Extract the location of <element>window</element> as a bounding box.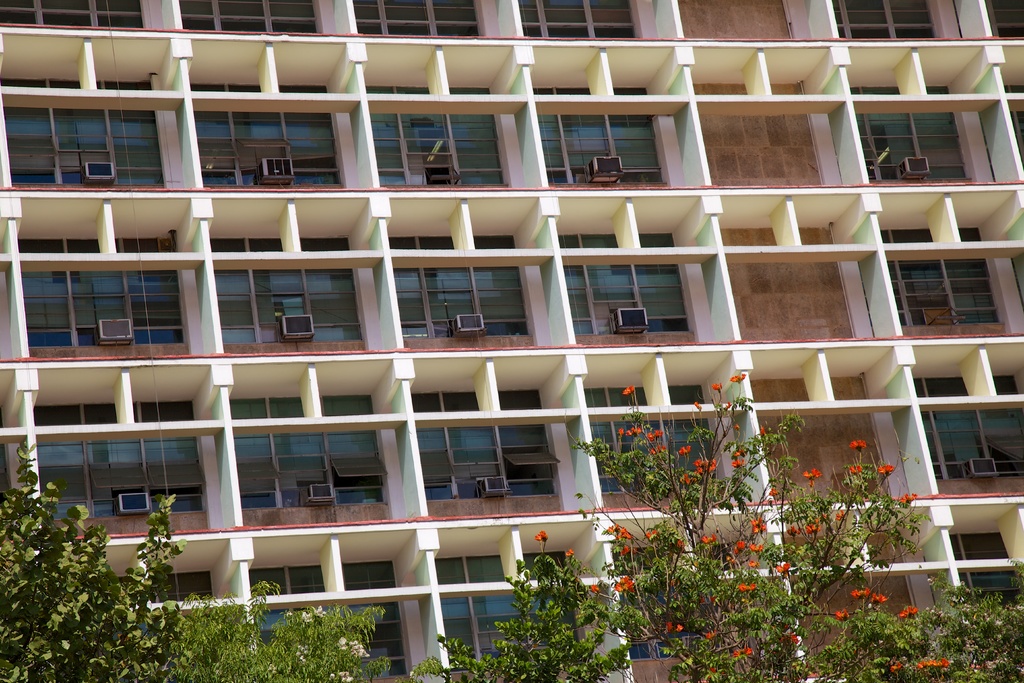
pyautogui.locateOnScreen(520, 0, 638, 41).
